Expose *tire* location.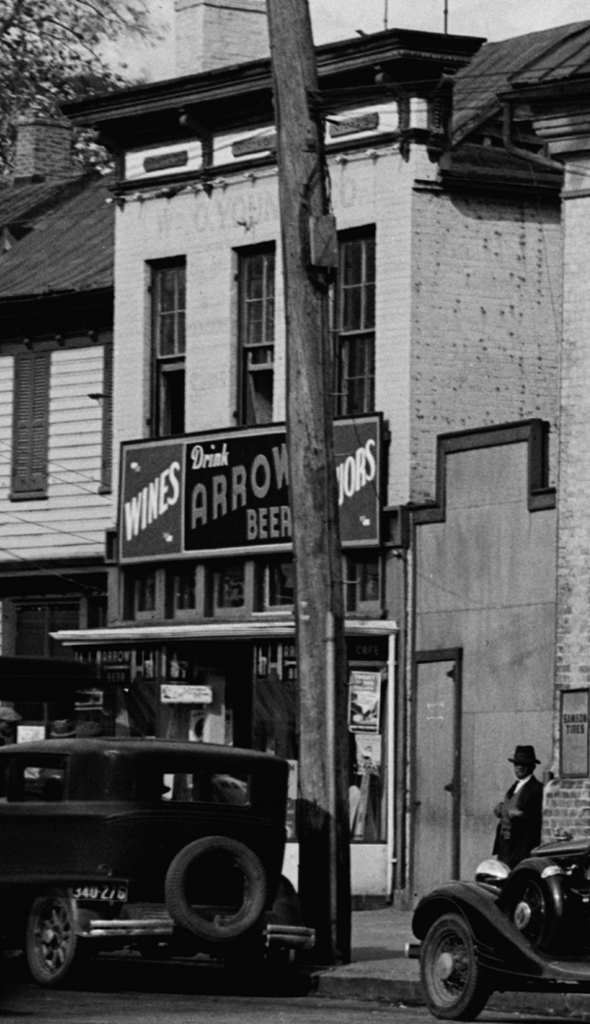
Exposed at [left=420, top=915, right=487, bottom=1020].
